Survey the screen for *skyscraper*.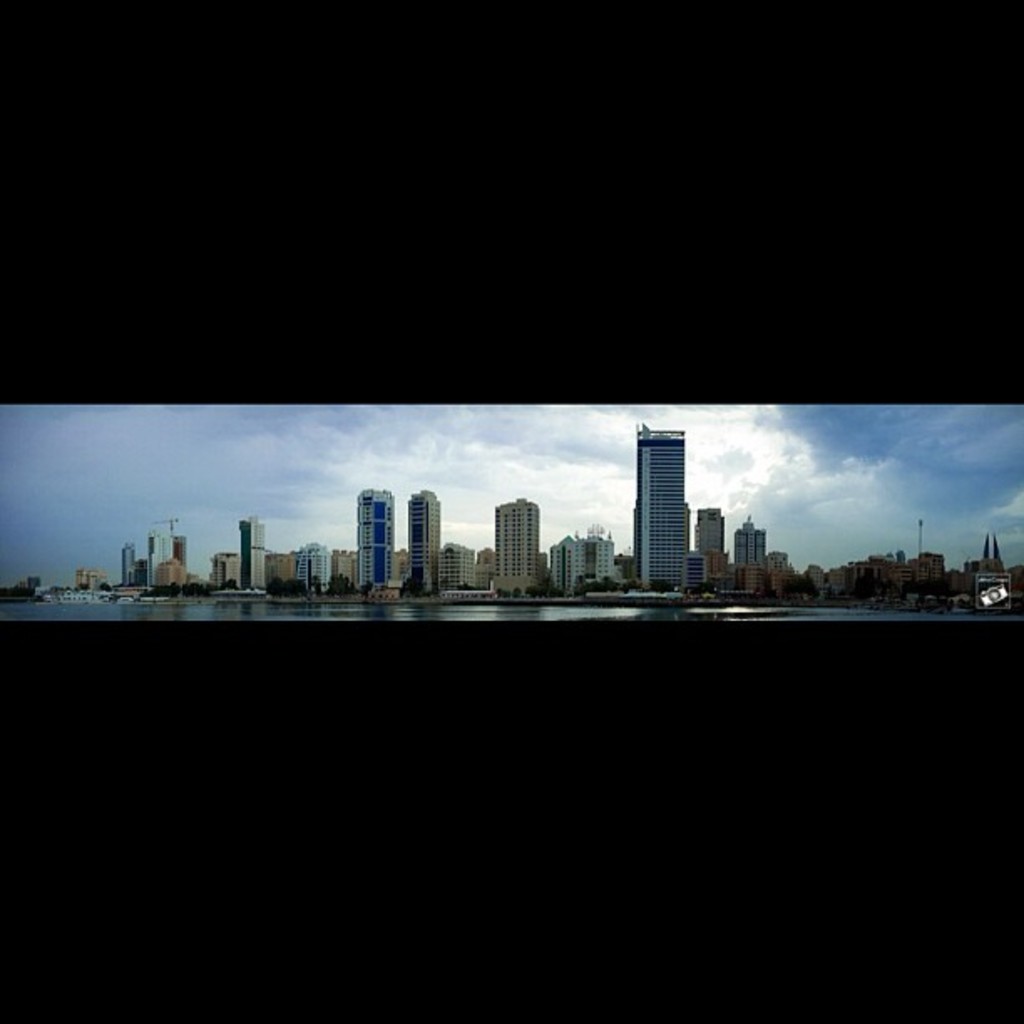
Survey found: pyautogui.locateOnScreen(412, 487, 440, 591).
